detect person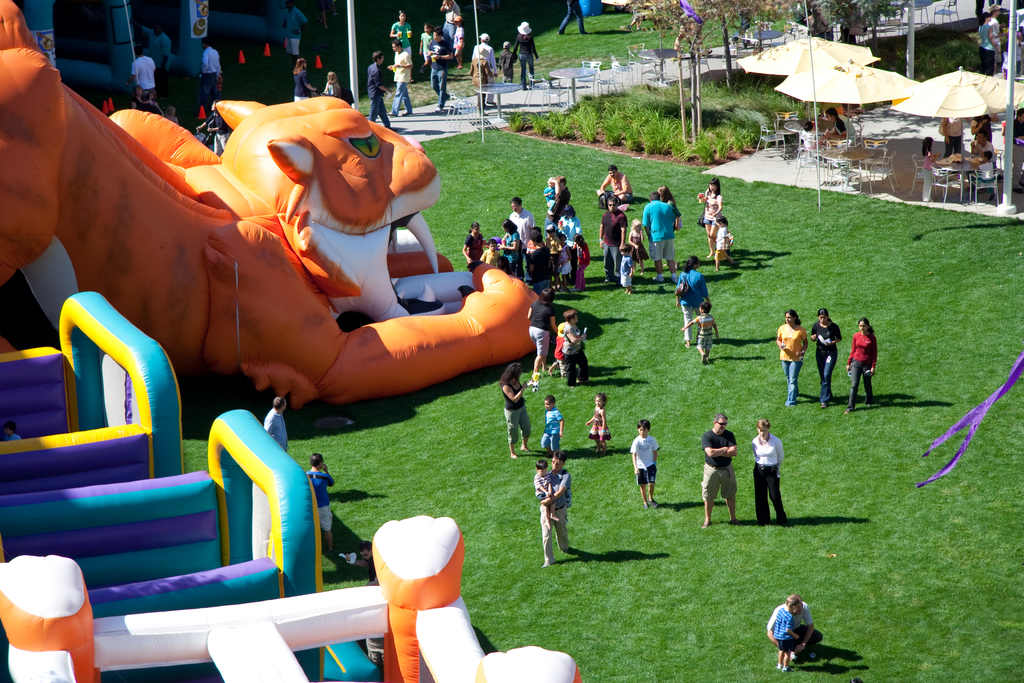
box(321, 70, 342, 100)
